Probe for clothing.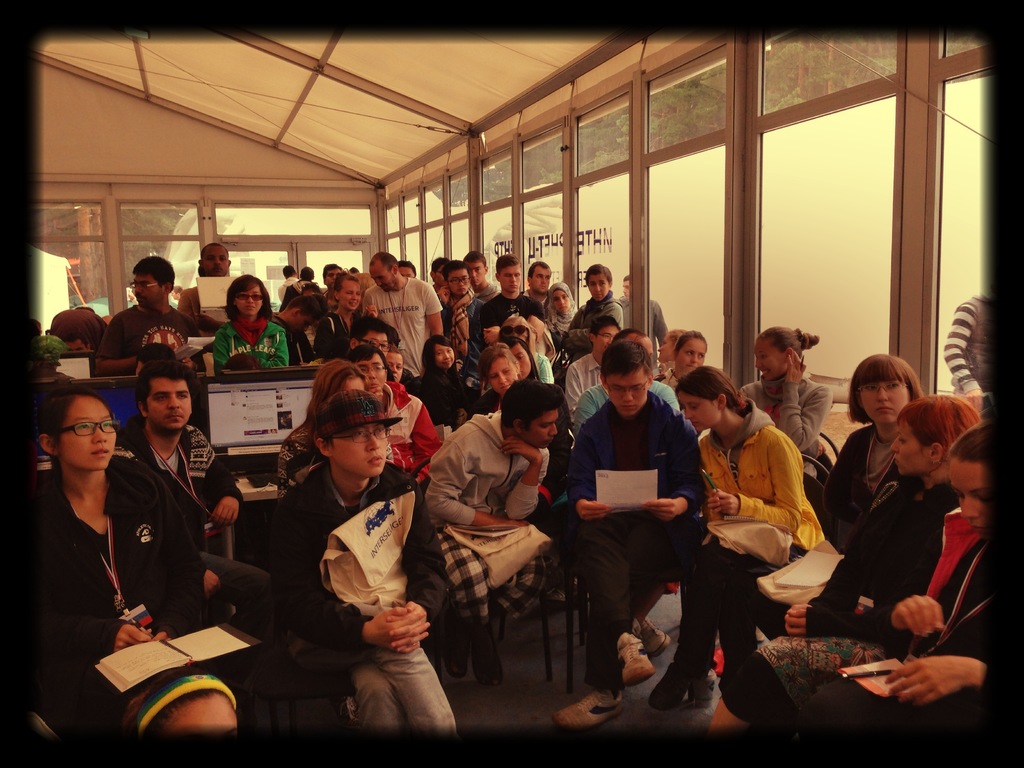
Probe result: crop(545, 389, 717, 651).
